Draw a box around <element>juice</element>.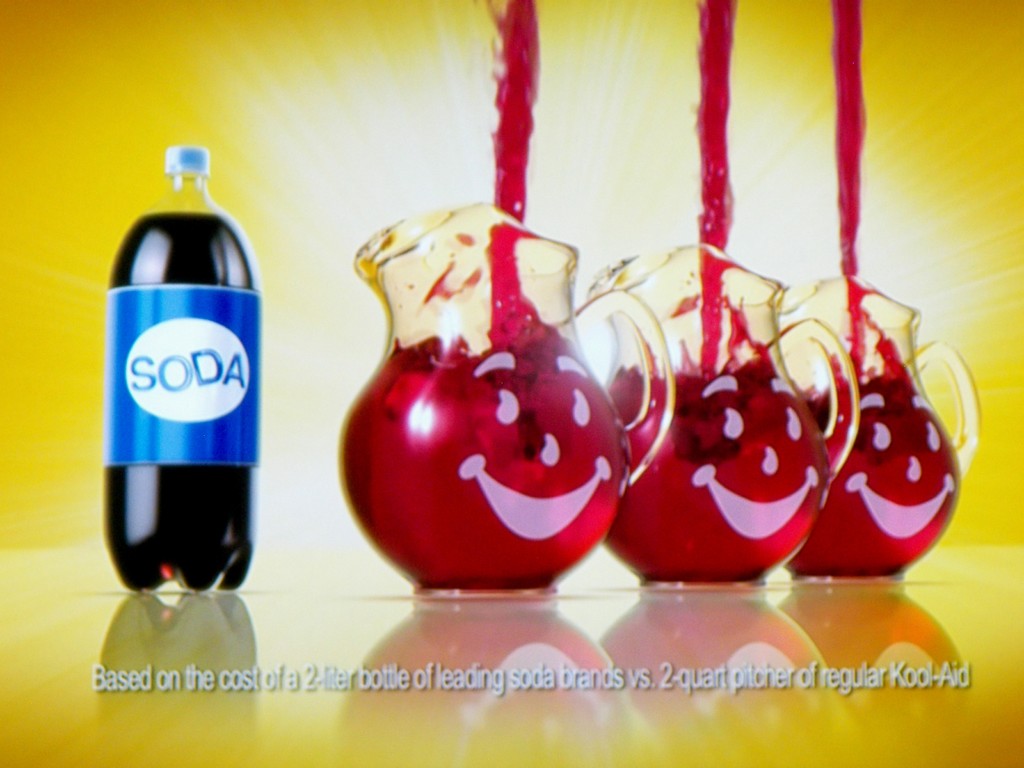
<bbox>333, 339, 632, 591</bbox>.
